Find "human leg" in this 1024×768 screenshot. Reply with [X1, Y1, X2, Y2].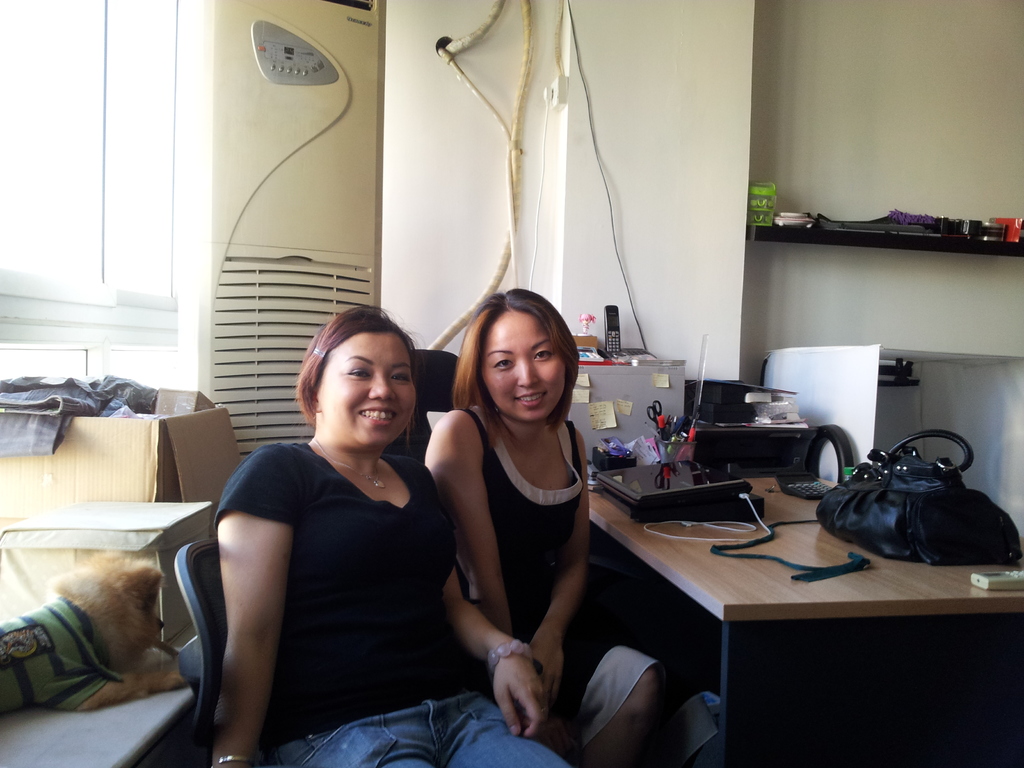
[589, 643, 661, 767].
